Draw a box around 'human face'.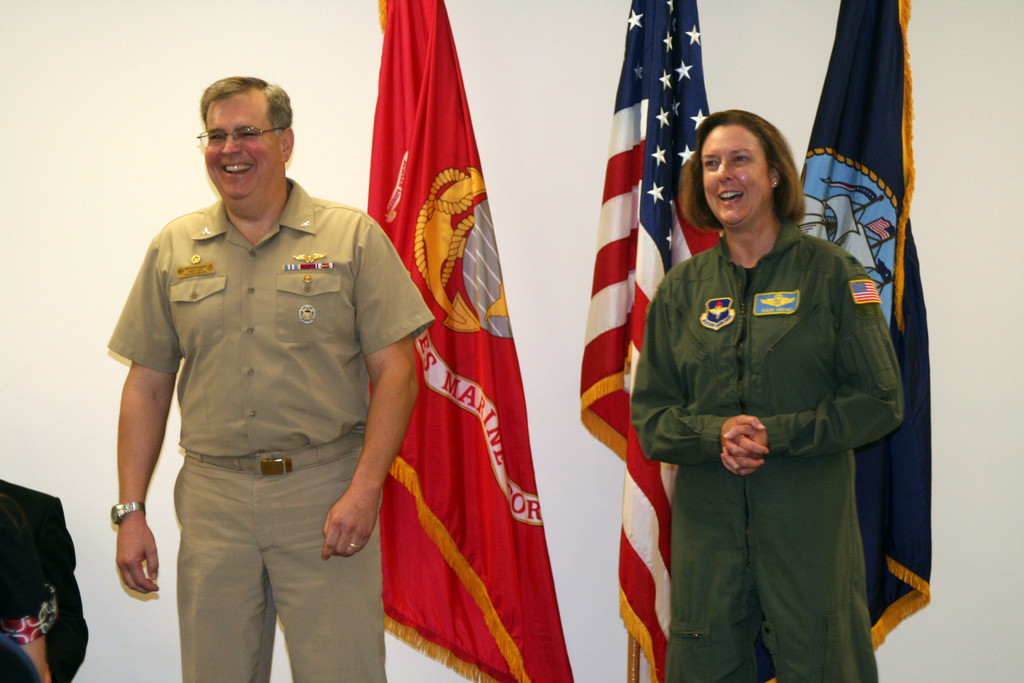
locate(703, 122, 774, 220).
